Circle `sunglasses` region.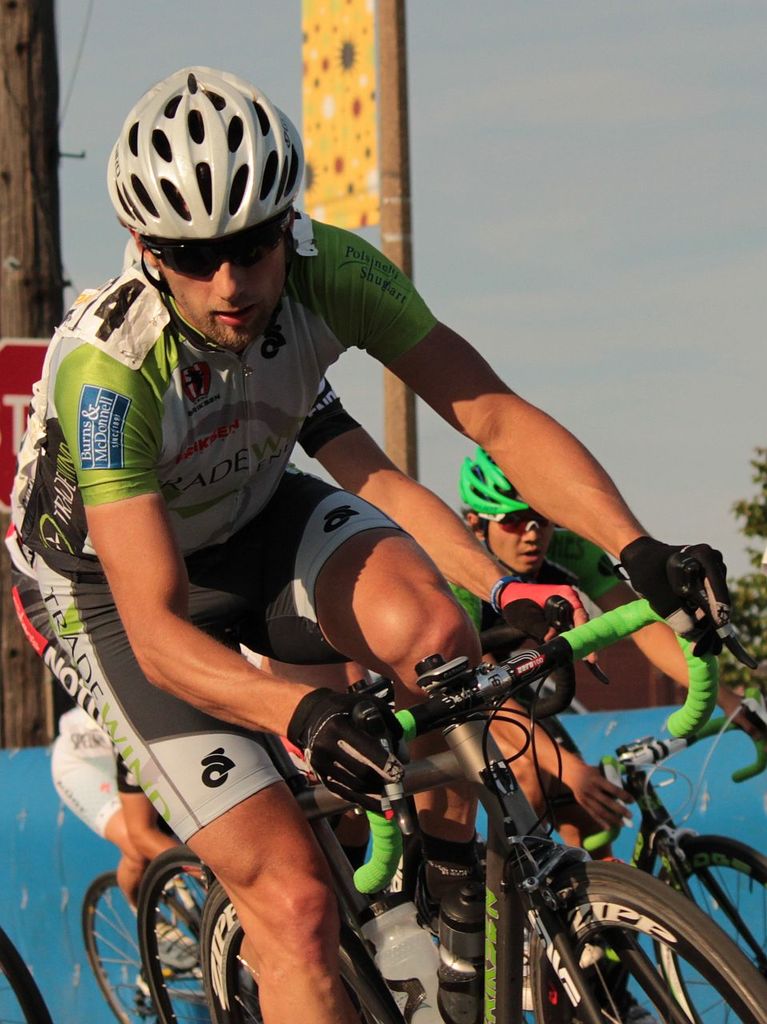
Region: [left=139, top=206, right=294, bottom=280].
